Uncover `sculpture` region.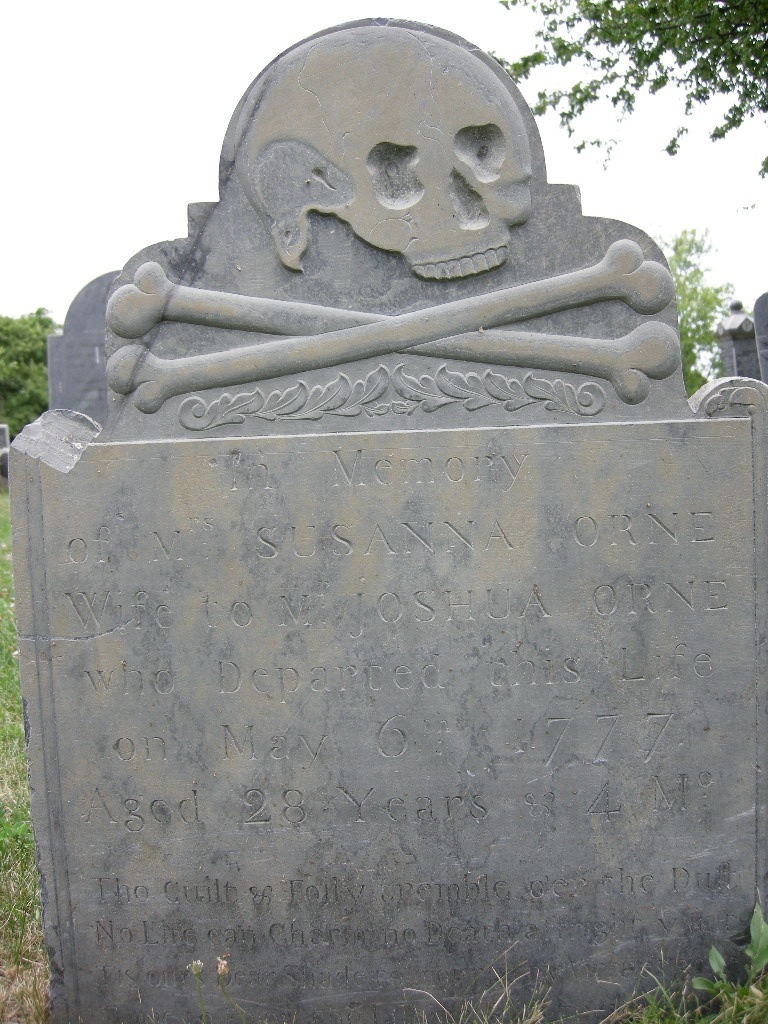
Uncovered: select_region(192, 7, 686, 451).
